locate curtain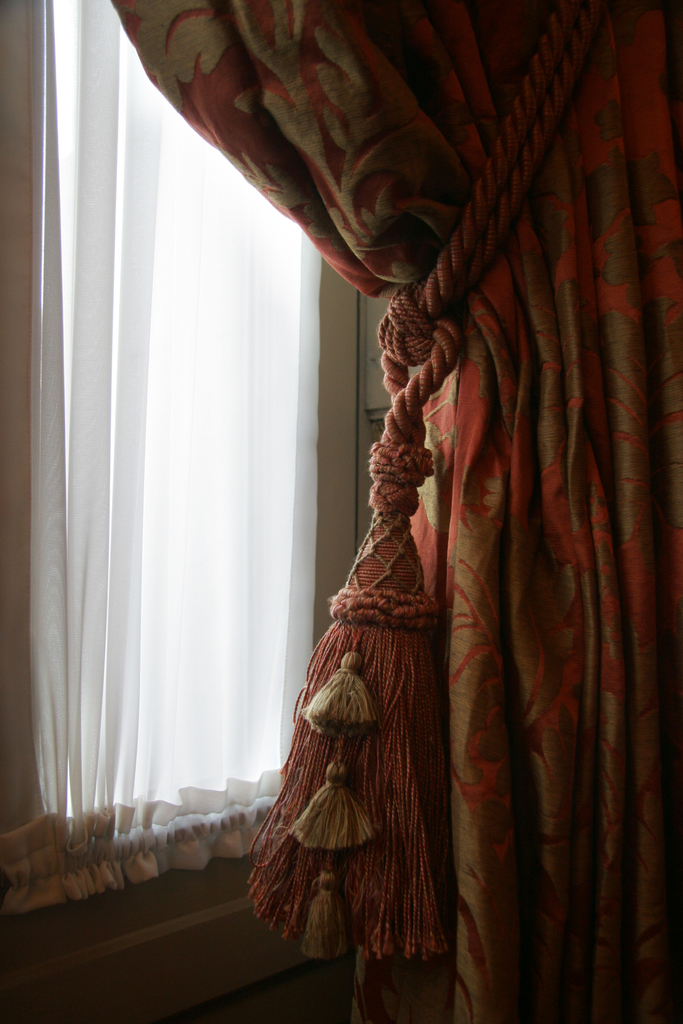
Rect(0, 0, 327, 923)
